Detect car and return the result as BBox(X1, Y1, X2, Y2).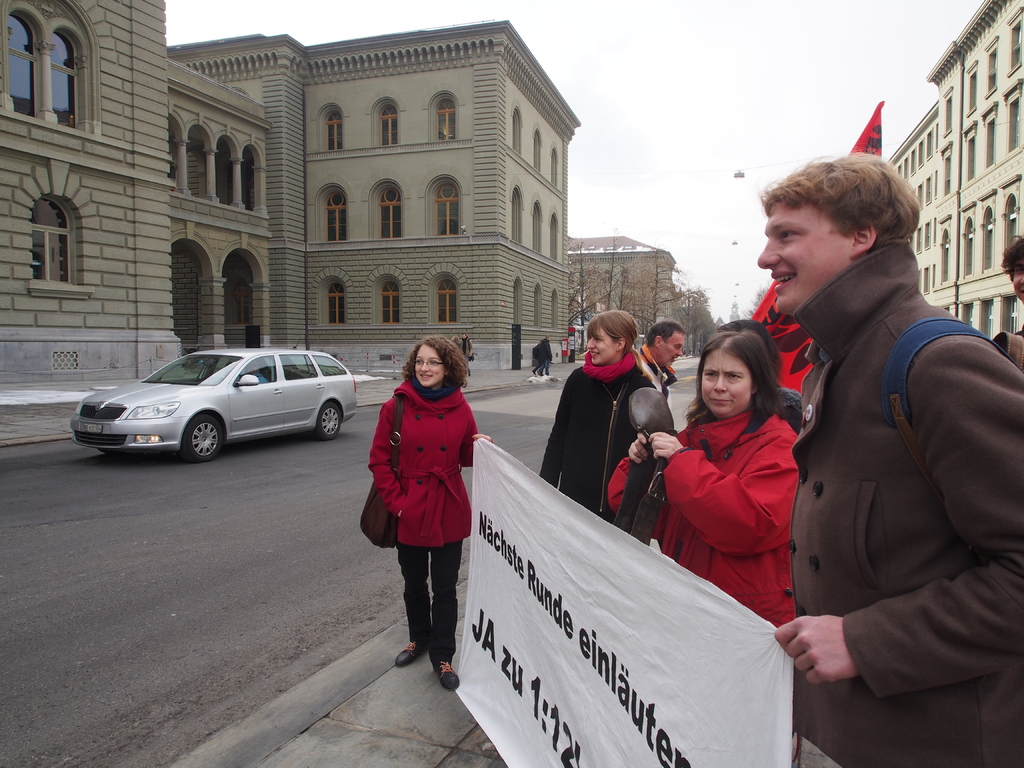
BBox(68, 337, 356, 463).
